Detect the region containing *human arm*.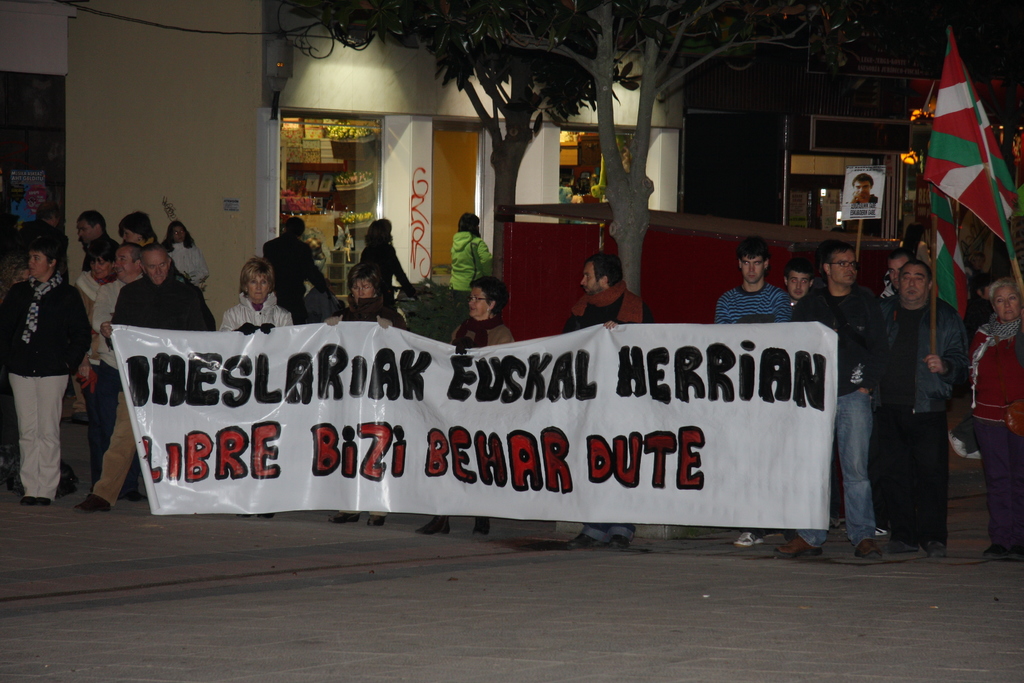
bbox=(300, 250, 336, 302).
